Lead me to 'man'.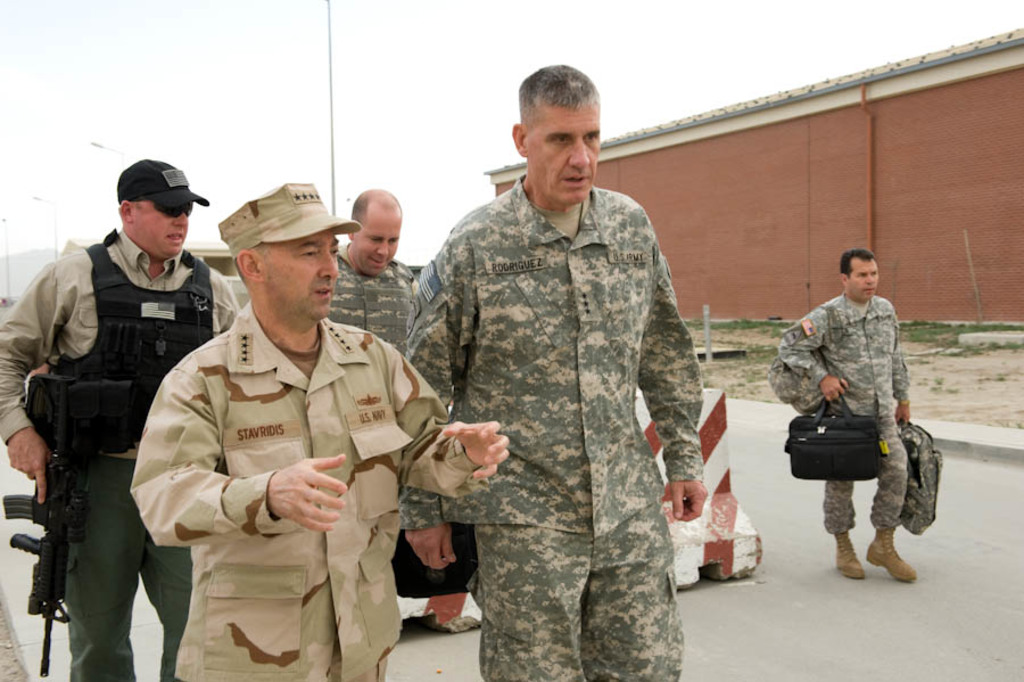
Lead to [x1=399, y1=65, x2=702, y2=681].
